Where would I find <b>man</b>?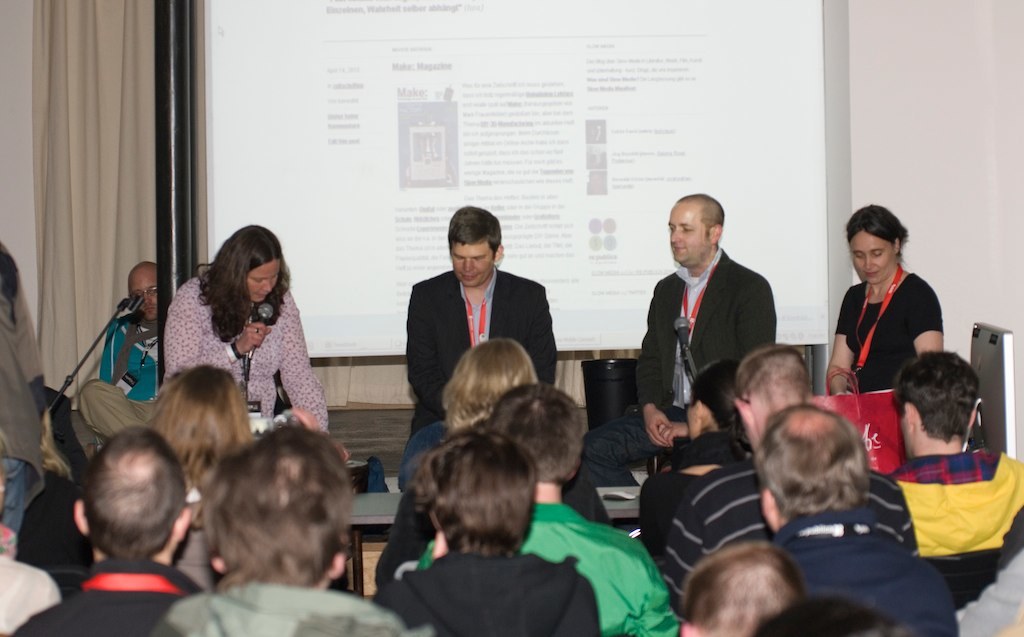
At l=752, t=402, r=998, b=636.
